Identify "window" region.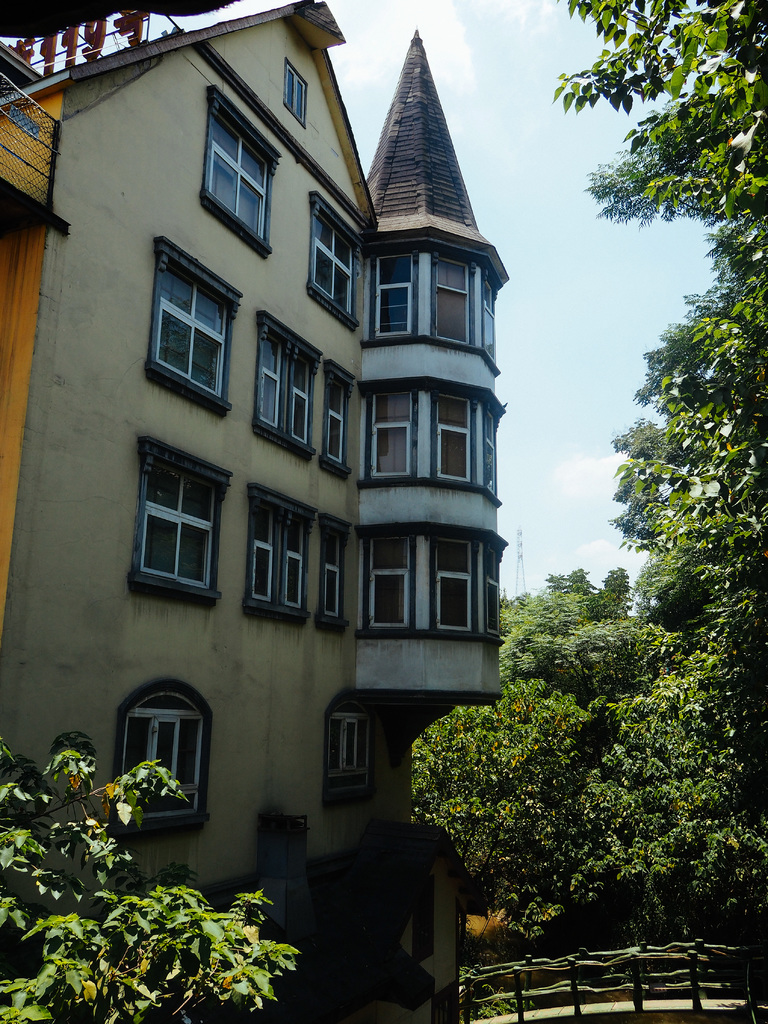
Region: select_region(237, 483, 318, 620).
